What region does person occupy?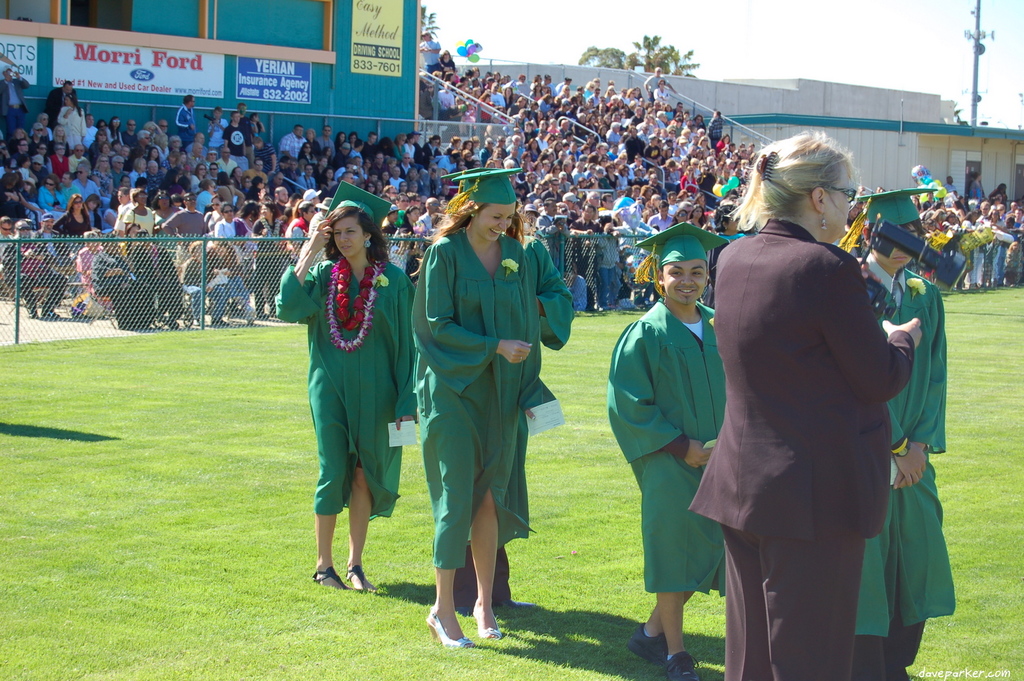
BBox(460, 138, 474, 156).
